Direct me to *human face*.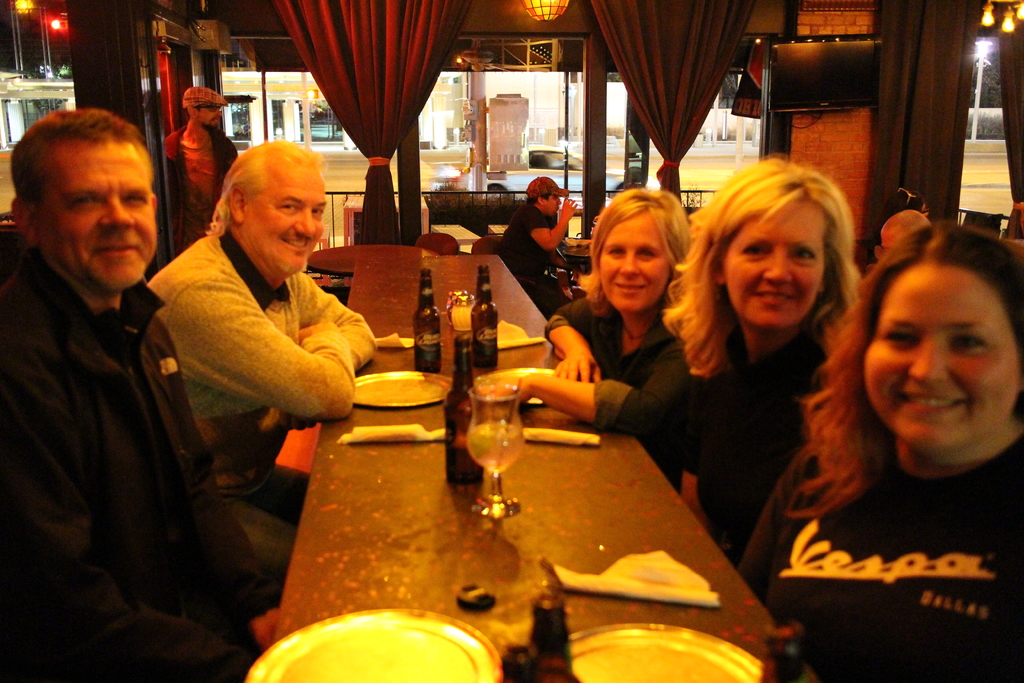
Direction: (600,213,671,313).
